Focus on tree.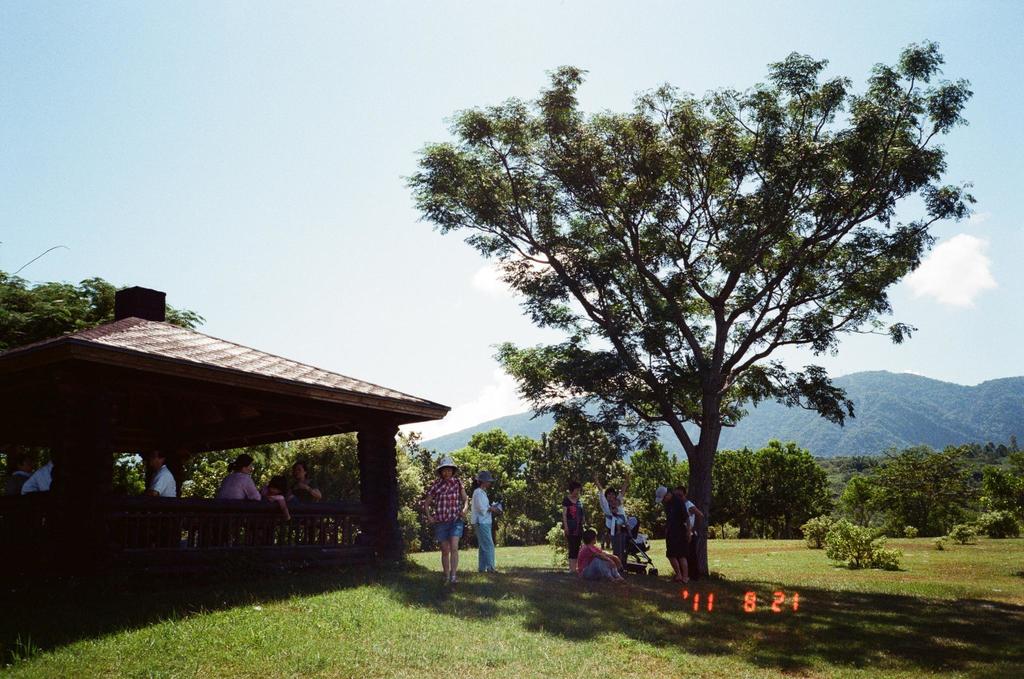
Focused at [left=179, top=428, right=438, bottom=553].
